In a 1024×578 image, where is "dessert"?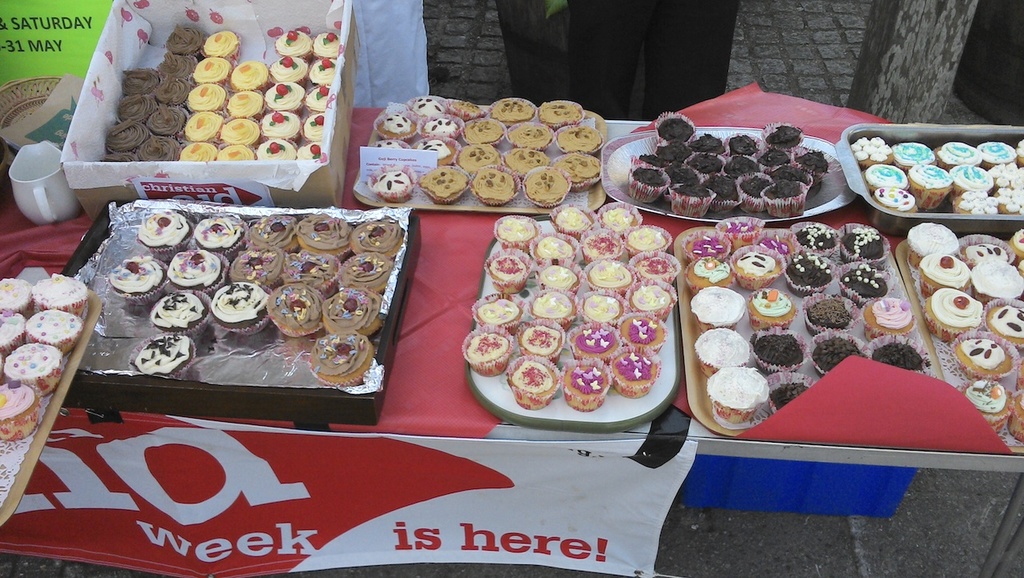
pyautogui.locateOnScreen(540, 235, 573, 264).
